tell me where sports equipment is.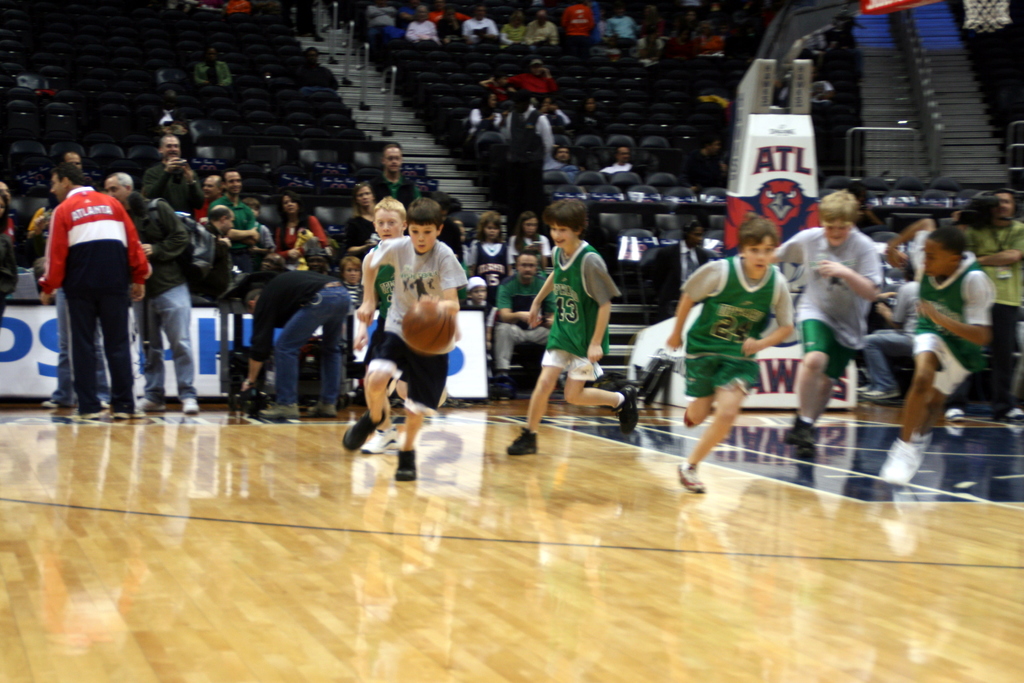
sports equipment is at 508:427:540:457.
